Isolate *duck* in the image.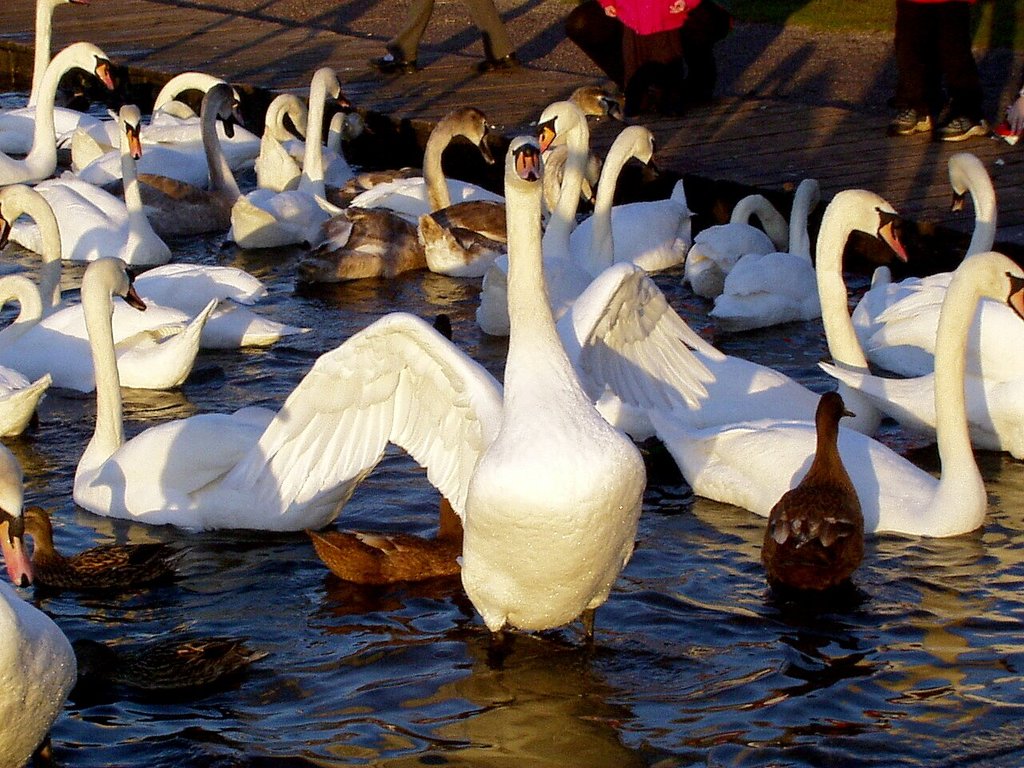
Isolated region: {"left": 245, "top": 137, "right": 722, "bottom": 661}.
